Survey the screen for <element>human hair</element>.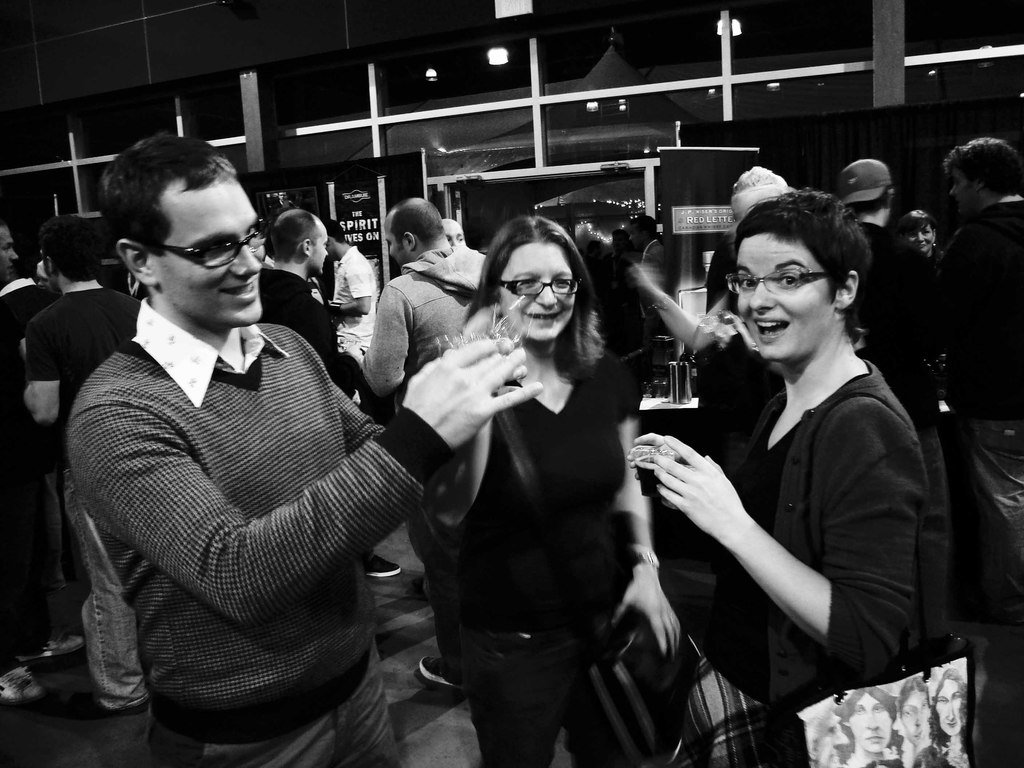
Survey found: locate(628, 214, 659, 241).
